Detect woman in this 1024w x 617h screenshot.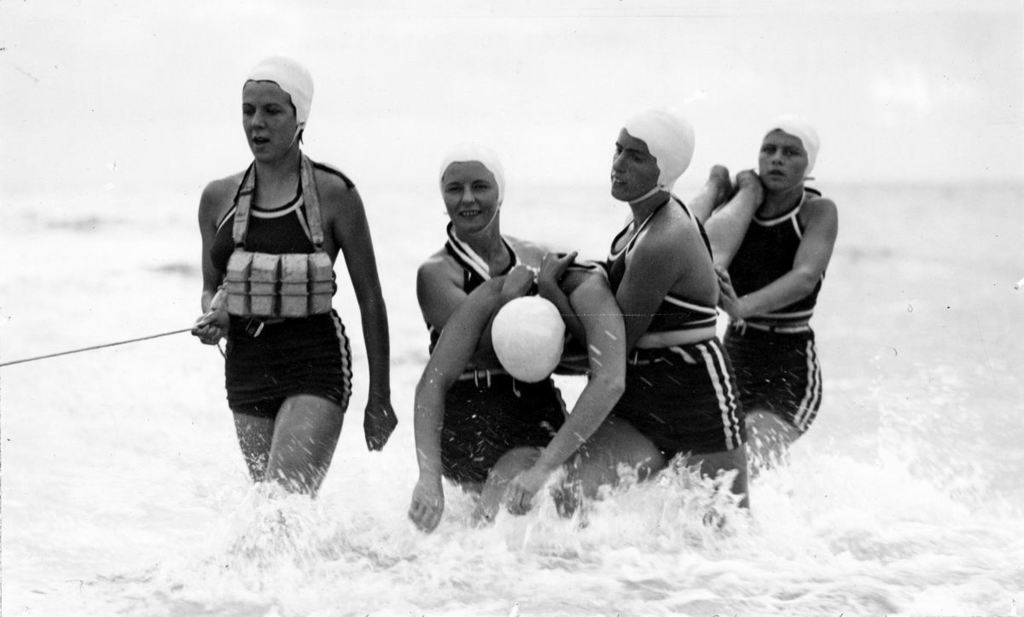
Detection: {"left": 167, "top": 69, "right": 392, "bottom": 528}.
